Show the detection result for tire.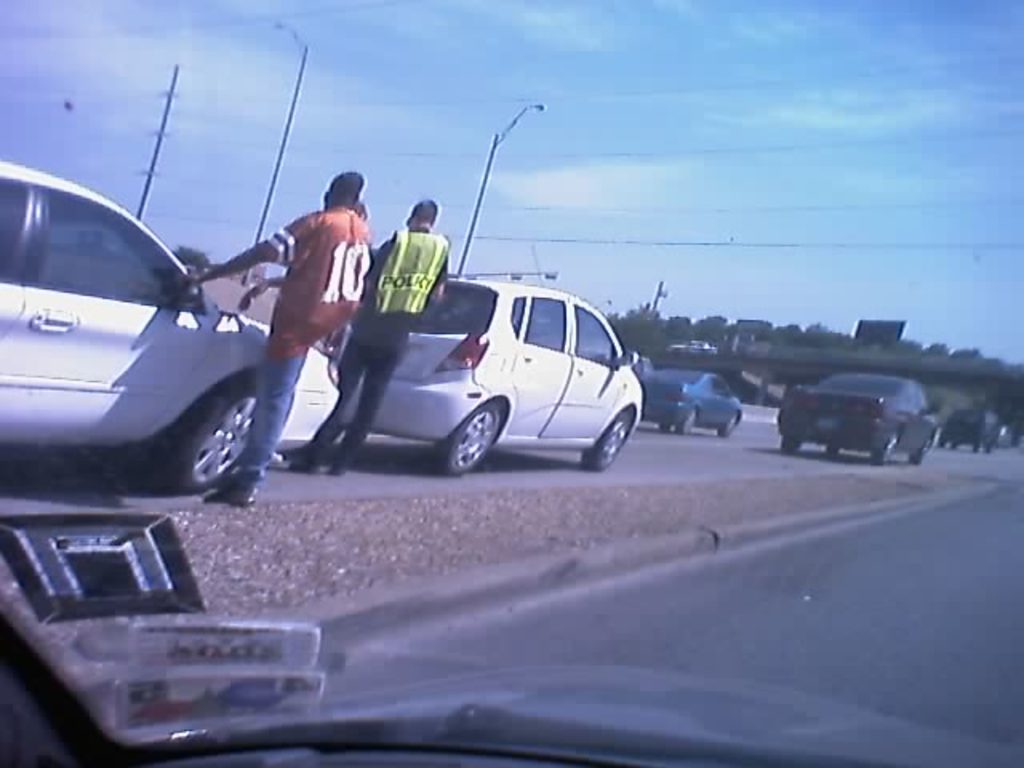
(659, 422, 672, 430).
